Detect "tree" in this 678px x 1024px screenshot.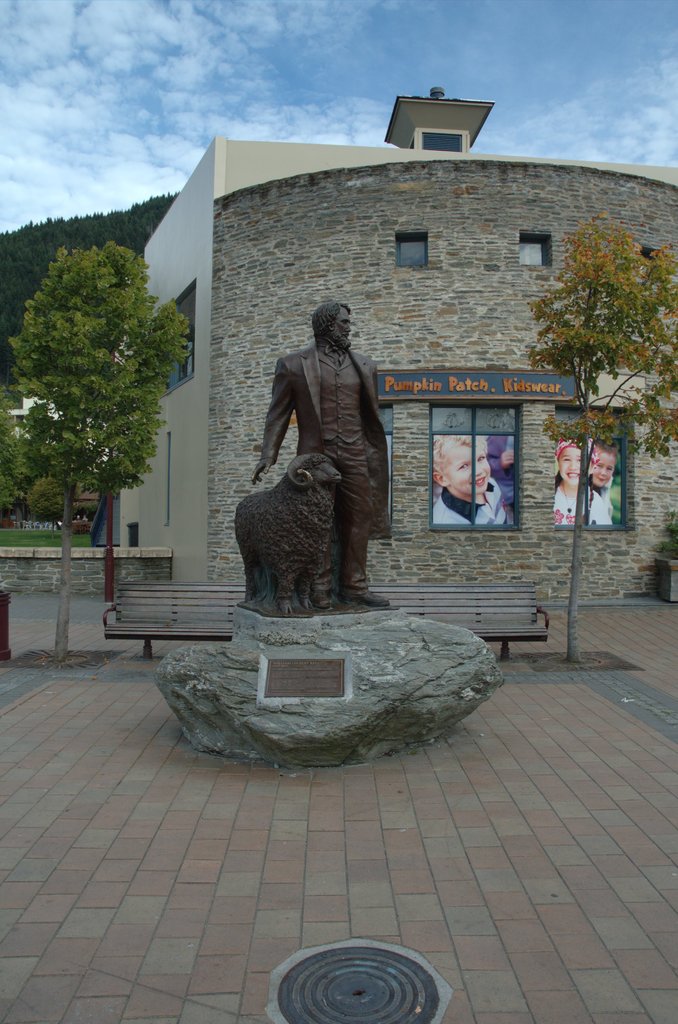
Detection: Rect(524, 212, 677, 665).
